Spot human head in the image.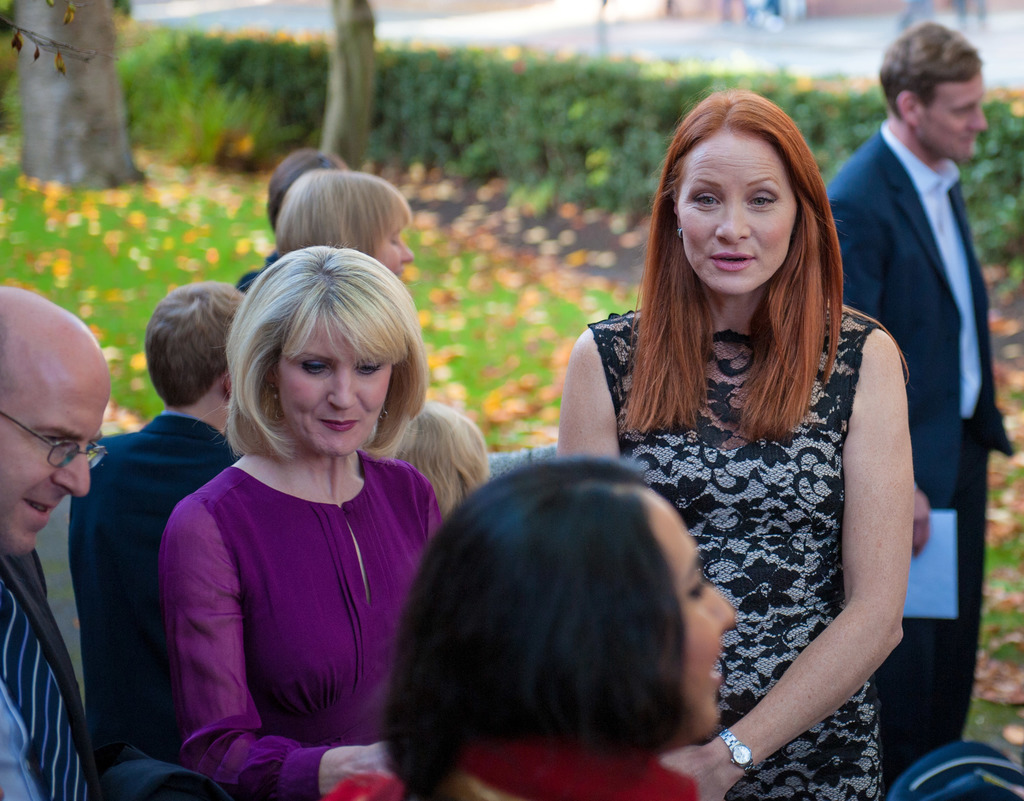
human head found at BBox(393, 400, 498, 521).
